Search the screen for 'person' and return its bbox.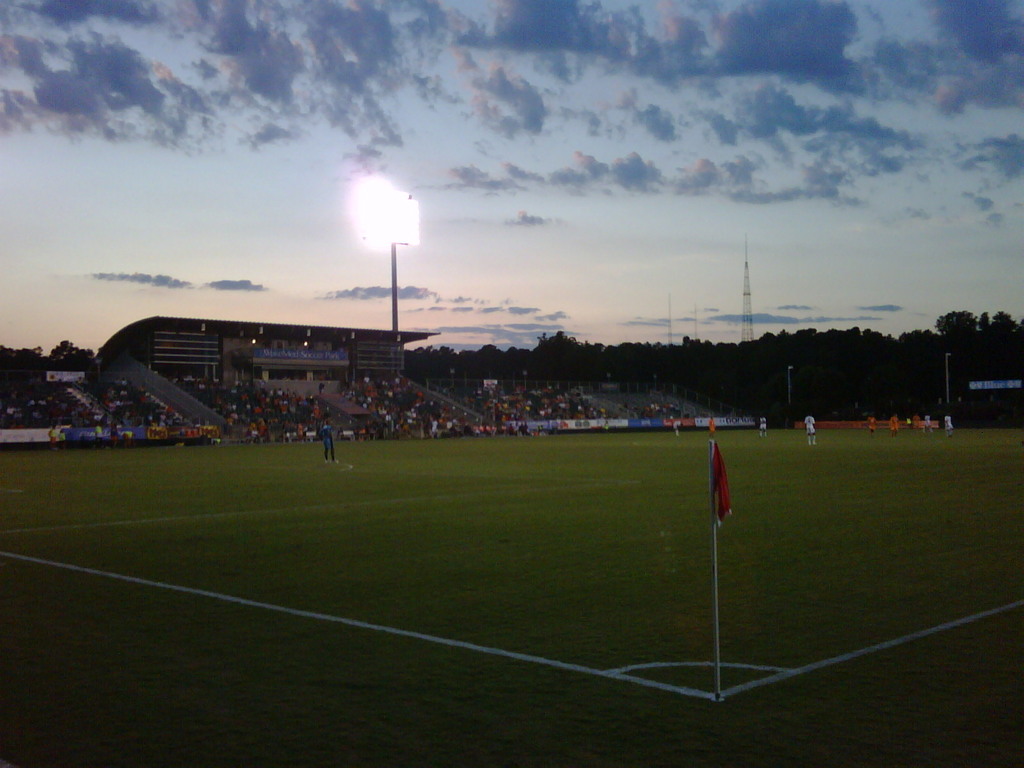
Found: region(671, 413, 685, 438).
